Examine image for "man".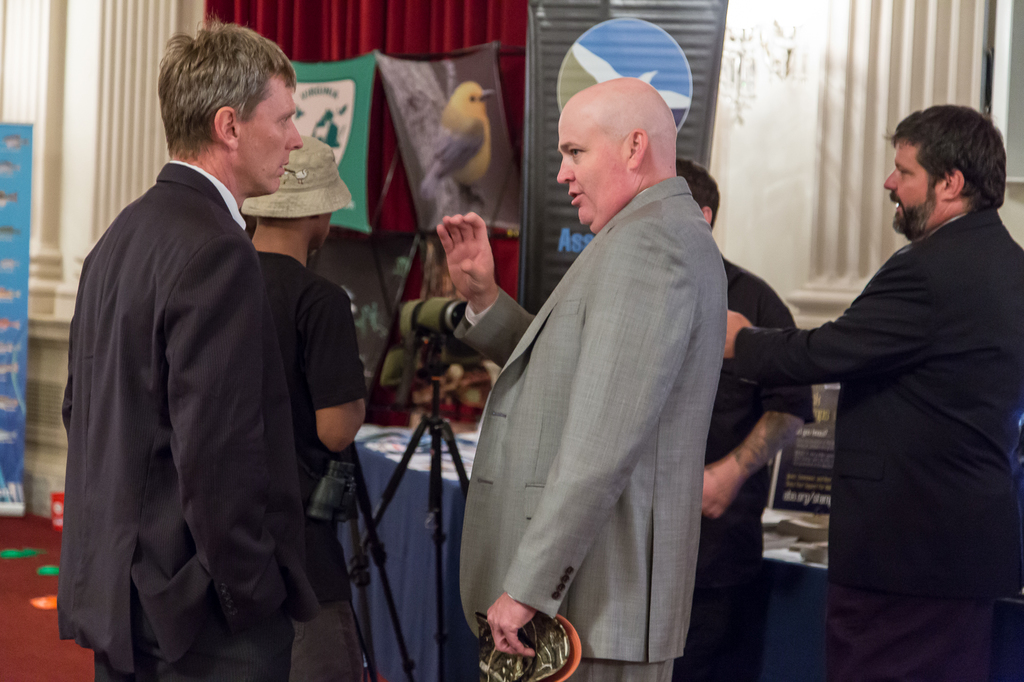
Examination result: box(673, 158, 817, 681).
